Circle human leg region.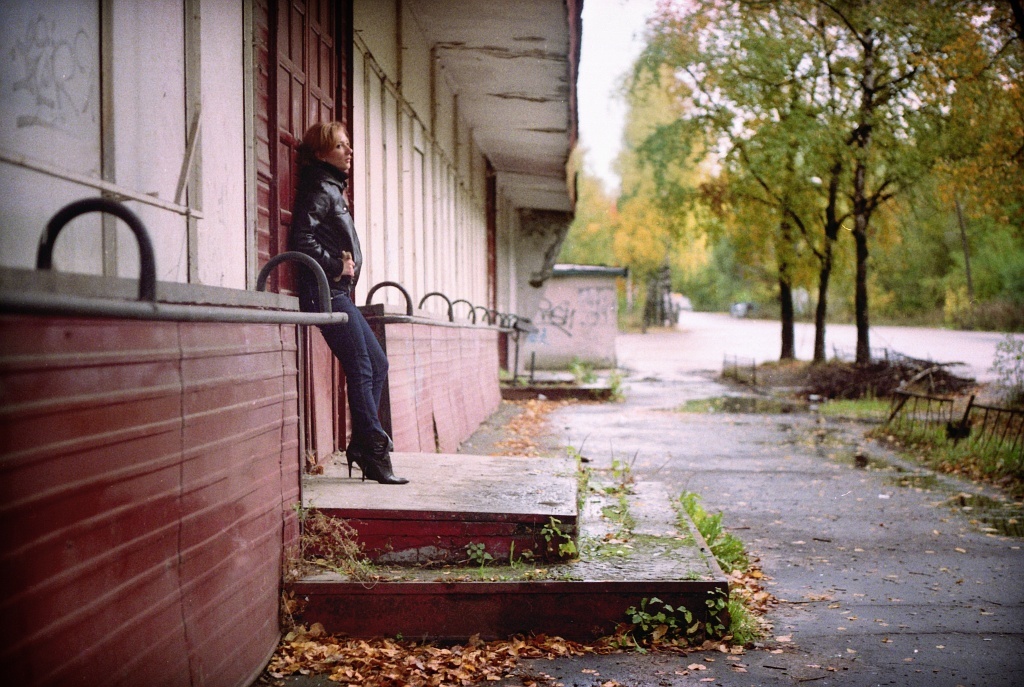
Region: bbox(305, 290, 401, 483).
